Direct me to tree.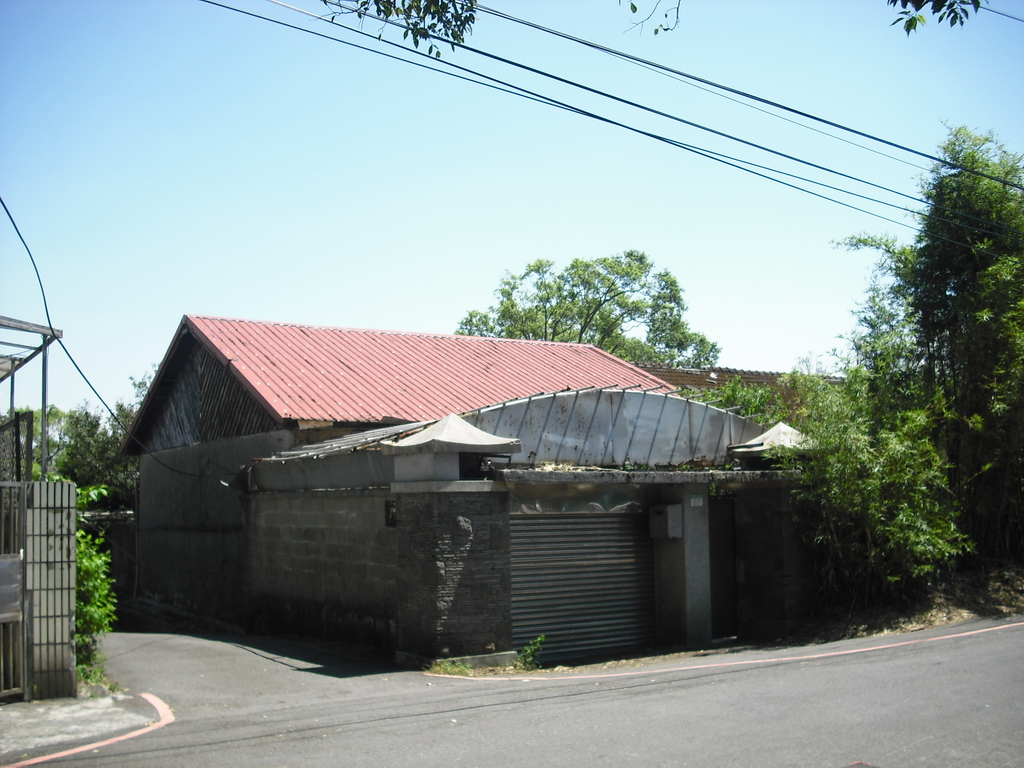
Direction: (x1=834, y1=120, x2=1023, y2=553).
